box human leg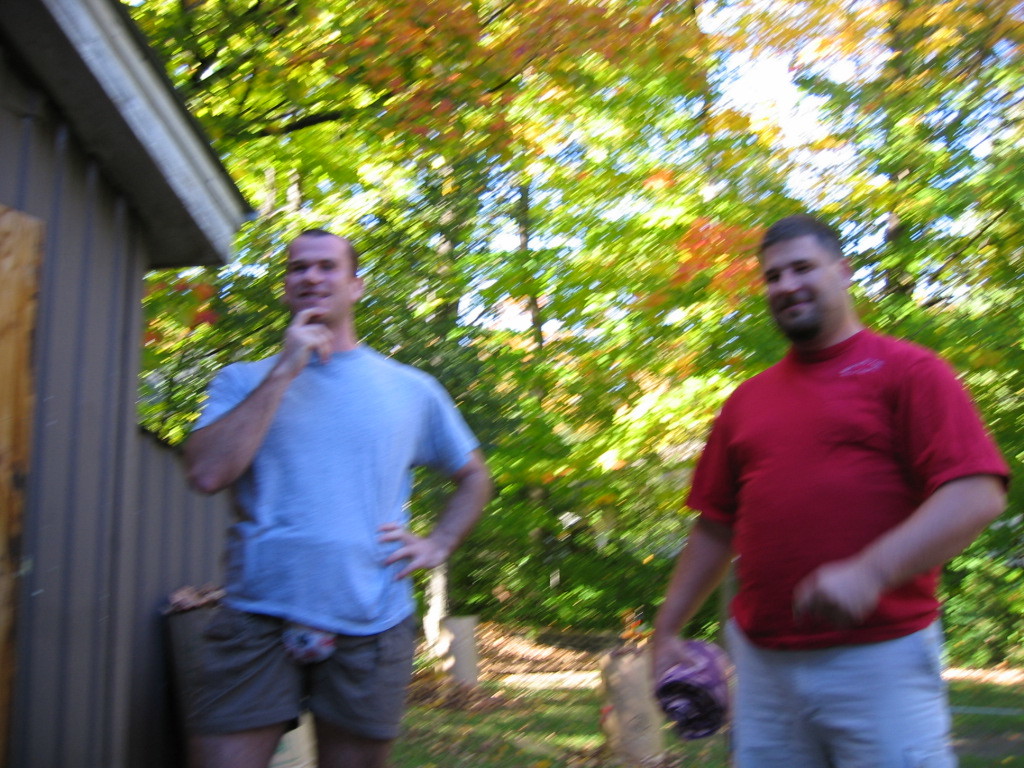
select_region(815, 621, 955, 767)
